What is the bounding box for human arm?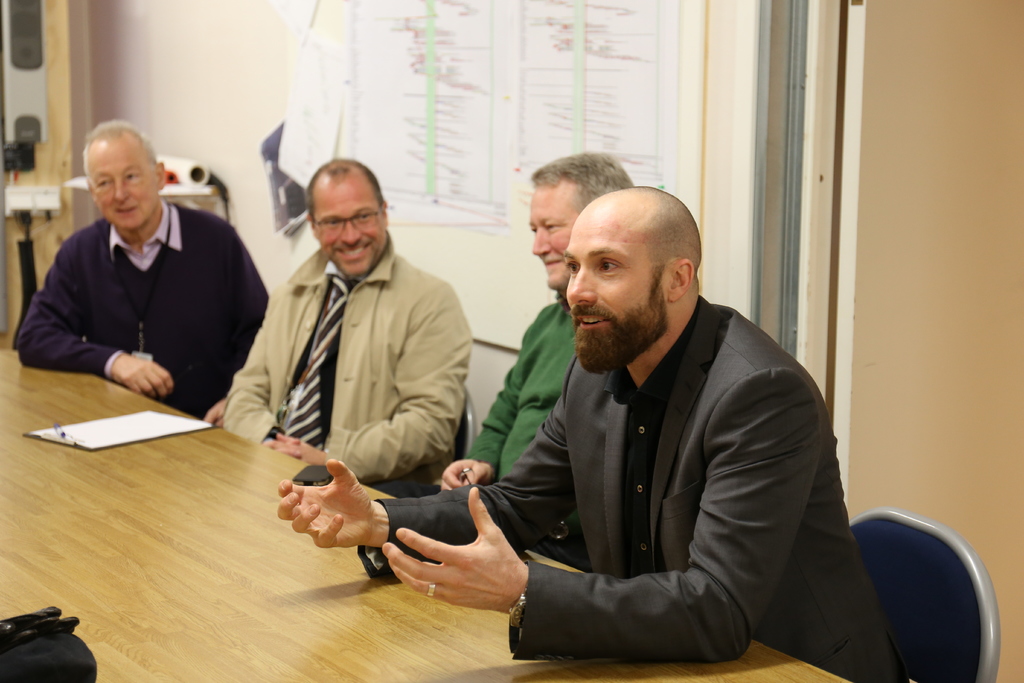
<region>0, 224, 175, 401</region>.
